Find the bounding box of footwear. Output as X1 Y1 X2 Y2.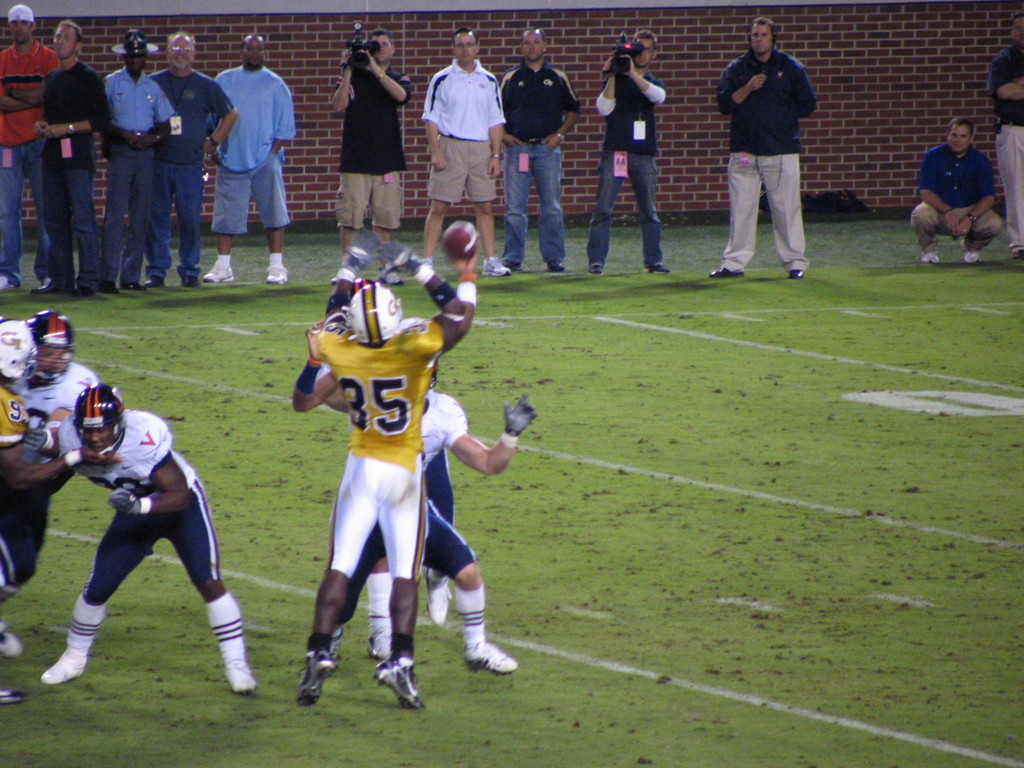
75 287 88 301.
